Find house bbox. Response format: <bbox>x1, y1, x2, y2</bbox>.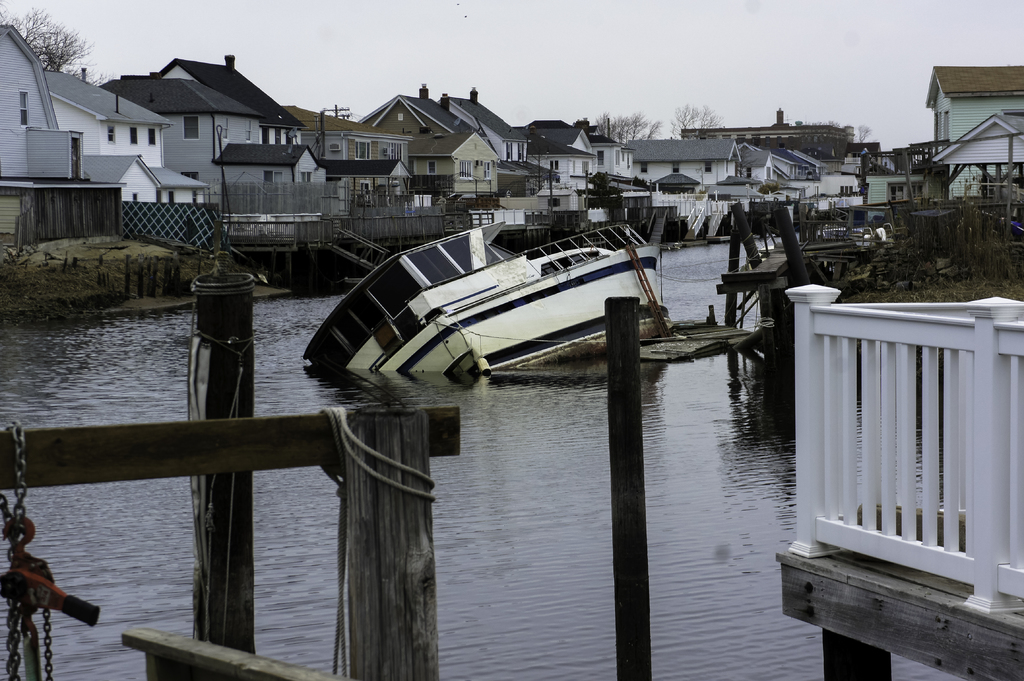
<bbox>737, 138, 859, 184</bbox>.
